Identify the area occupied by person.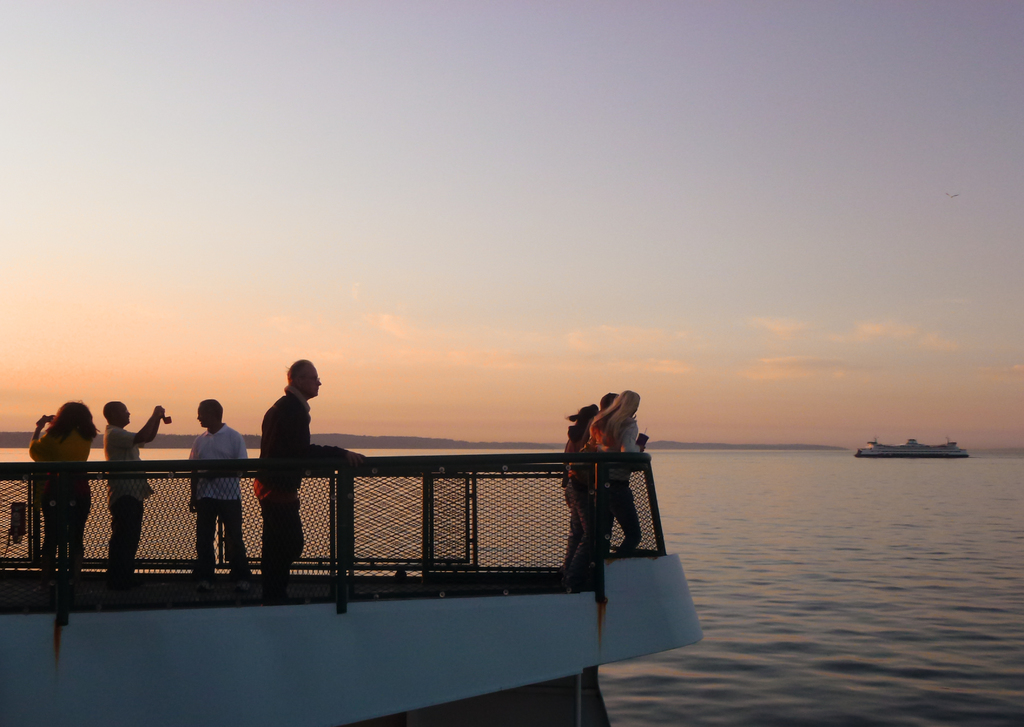
Area: [x1=103, y1=399, x2=166, y2=587].
